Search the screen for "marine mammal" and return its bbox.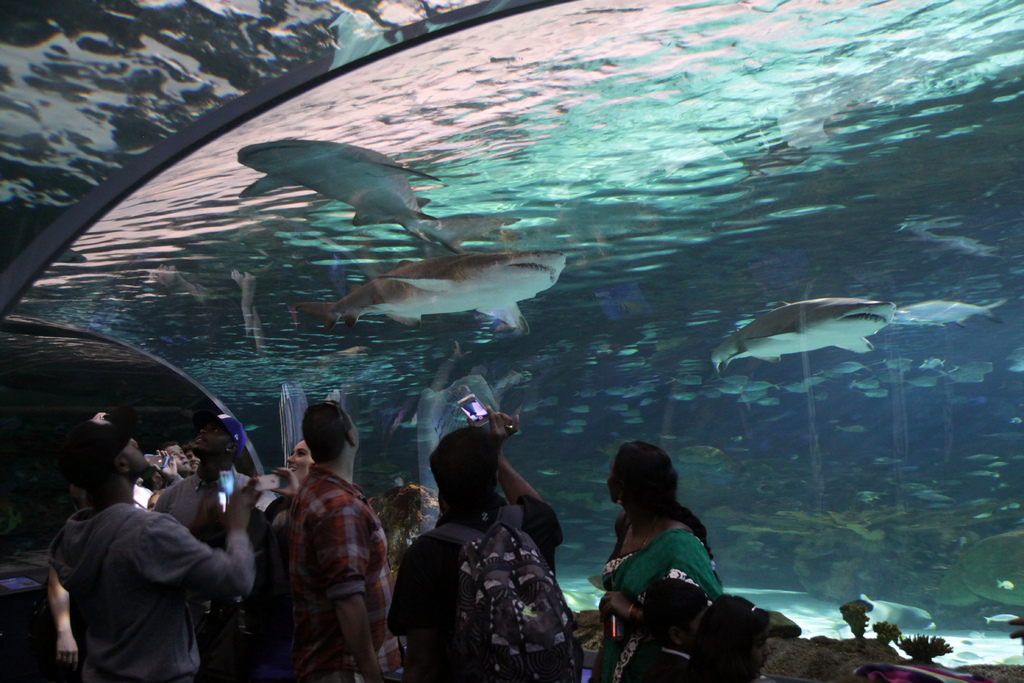
Found: [left=304, top=238, right=570, bottom=338].
